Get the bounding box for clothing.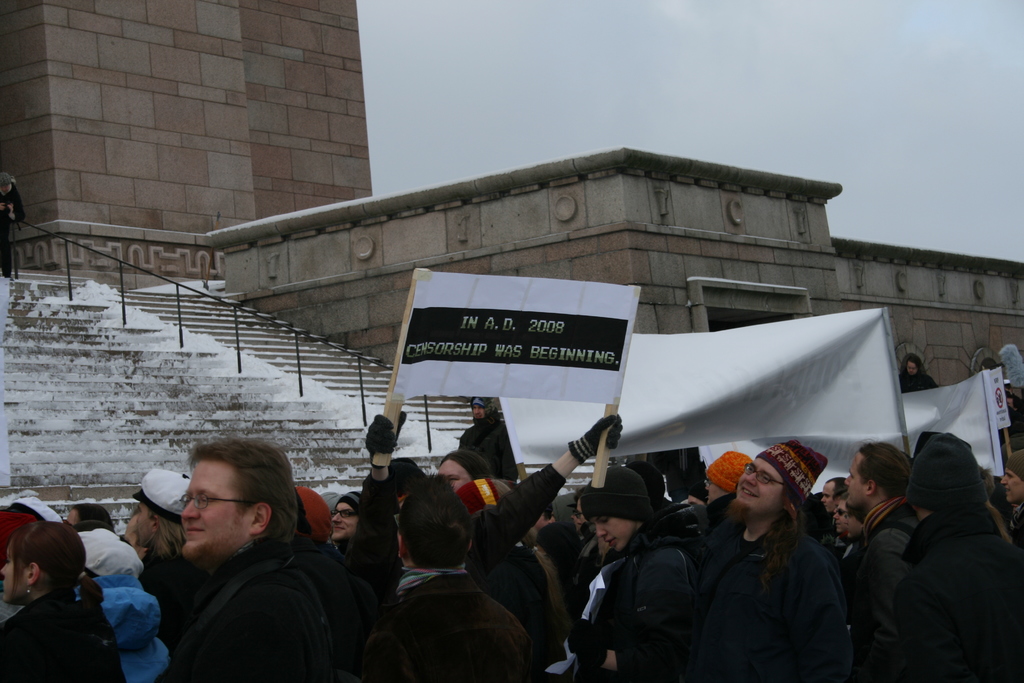
Rect(634, 448, 704, 492).
